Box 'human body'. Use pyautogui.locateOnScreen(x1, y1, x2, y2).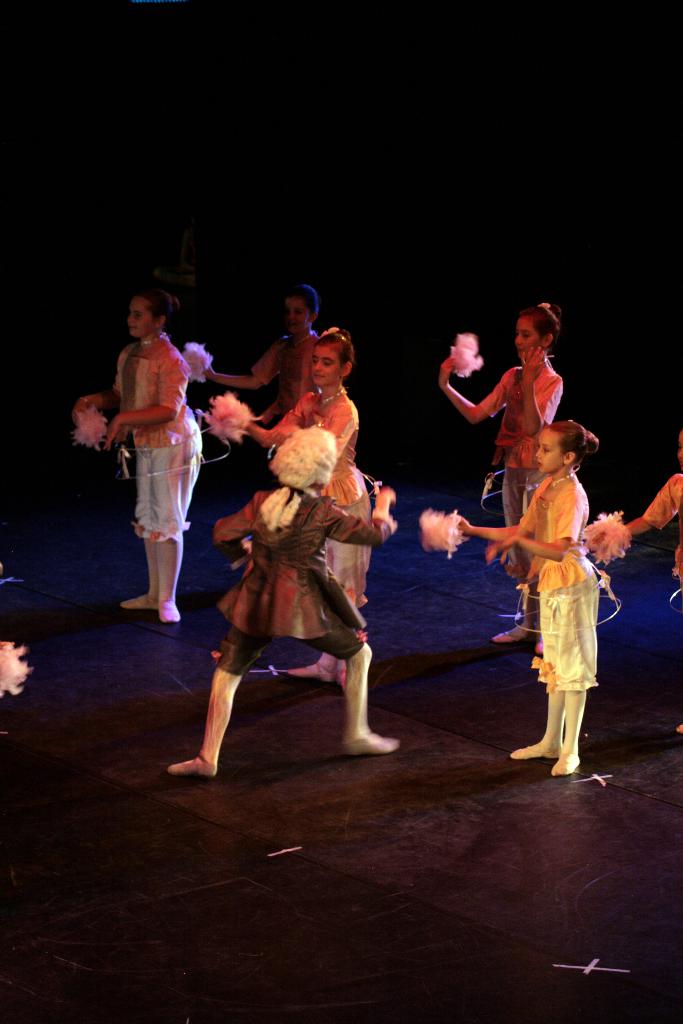
pyautogui.locateOnScreen(611, 469, 682, 739).
